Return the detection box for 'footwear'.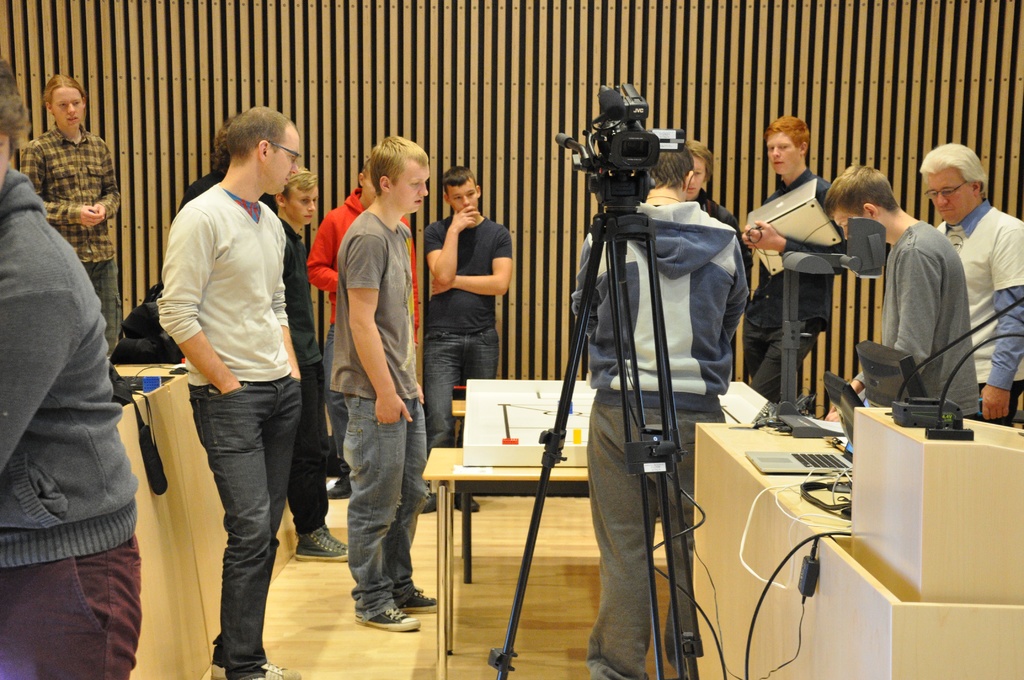
l=325, t=523, r=353, b=549.
